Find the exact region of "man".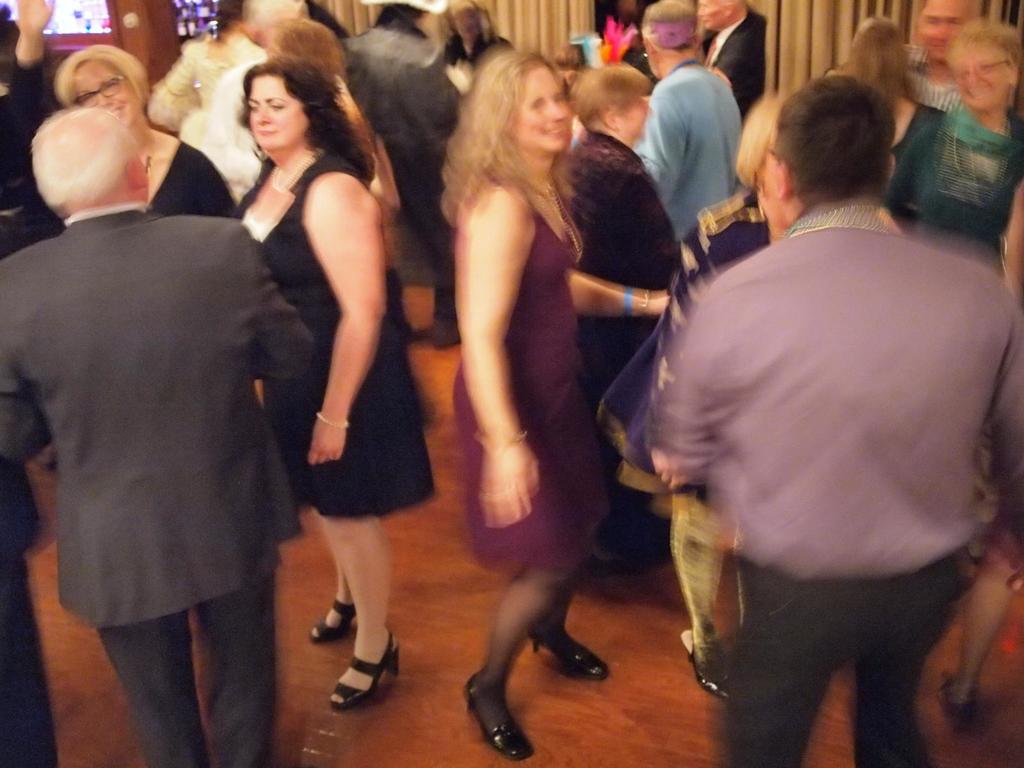
Exact region: <bbox>630, 63, 1021, 767</bbox>.
